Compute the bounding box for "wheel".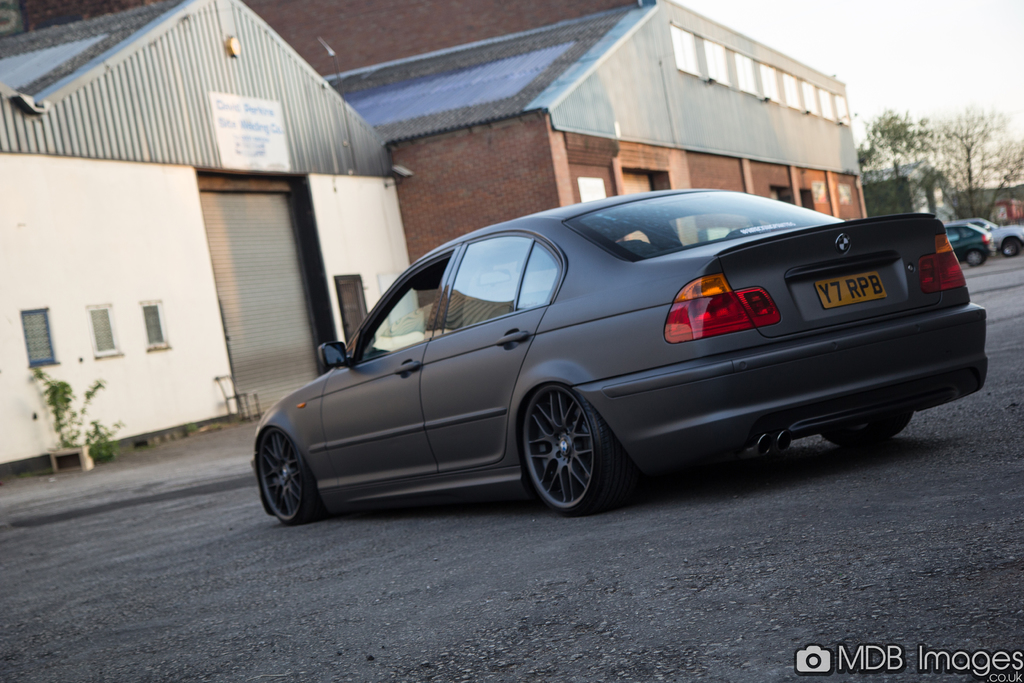
{"left": 257, "top": 426, "right": 319, "bottom": 525}.
